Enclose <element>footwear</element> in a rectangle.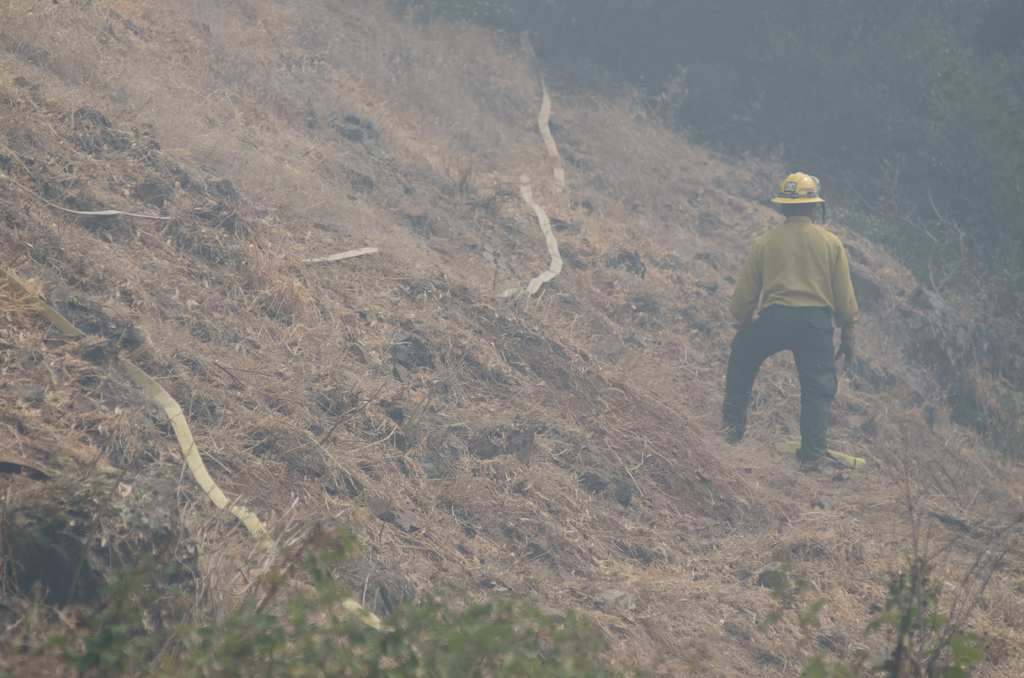
796,455,824,472.
